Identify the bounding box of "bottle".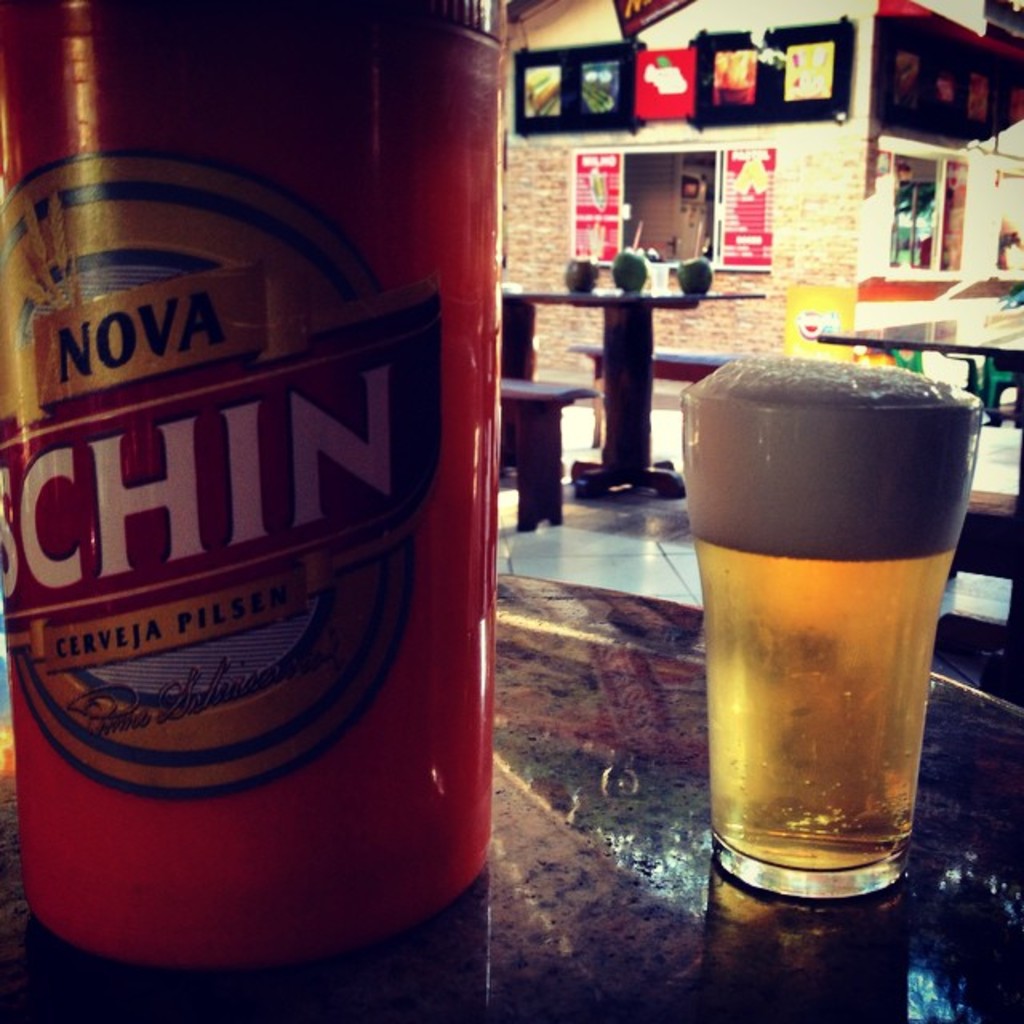
<region>0, 0, 512, 986</region>.
